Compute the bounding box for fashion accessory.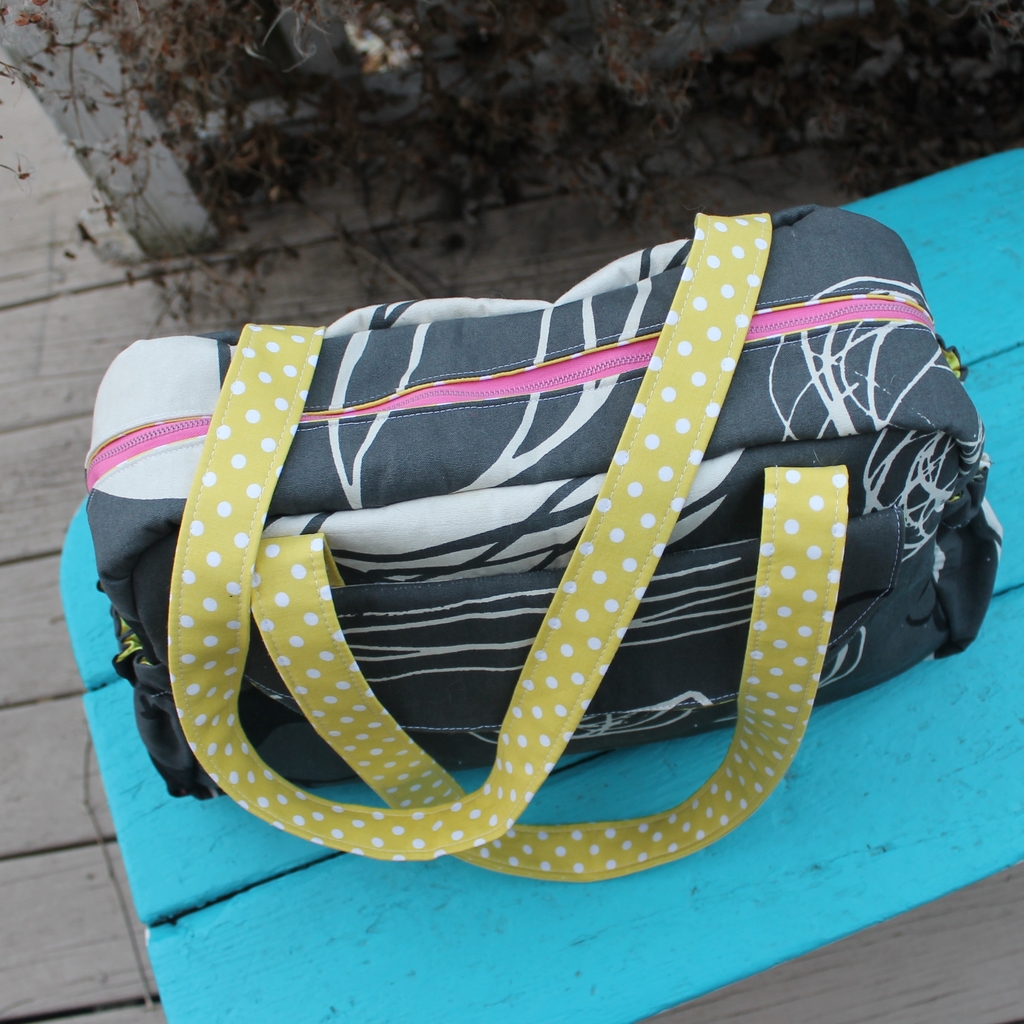
[x1=81, y1=197, x2=1007, y2=888].
